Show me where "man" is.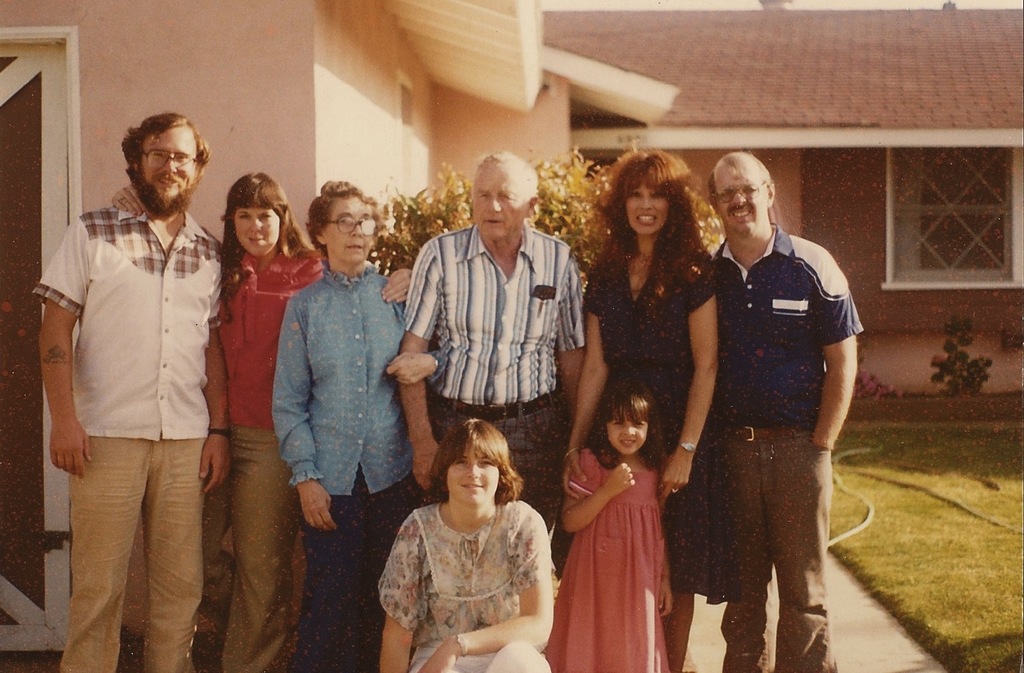
"man" is at (x1=36, y1=107, x2=240, y2=658).
